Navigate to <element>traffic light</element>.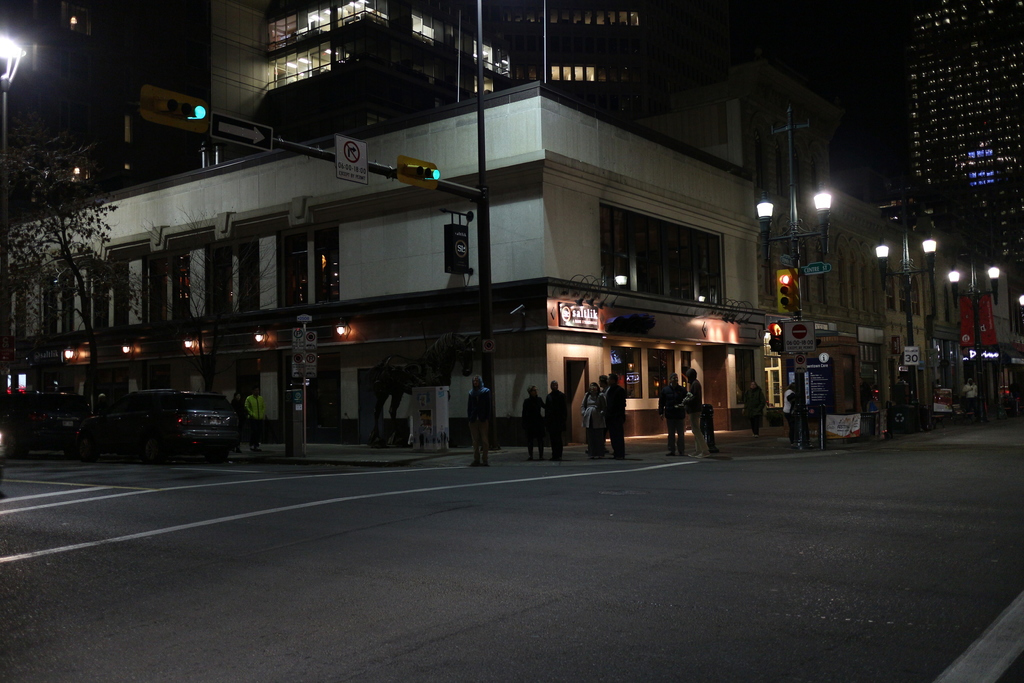
Navigation target: <region>776, 270, 799, 315</region>.
